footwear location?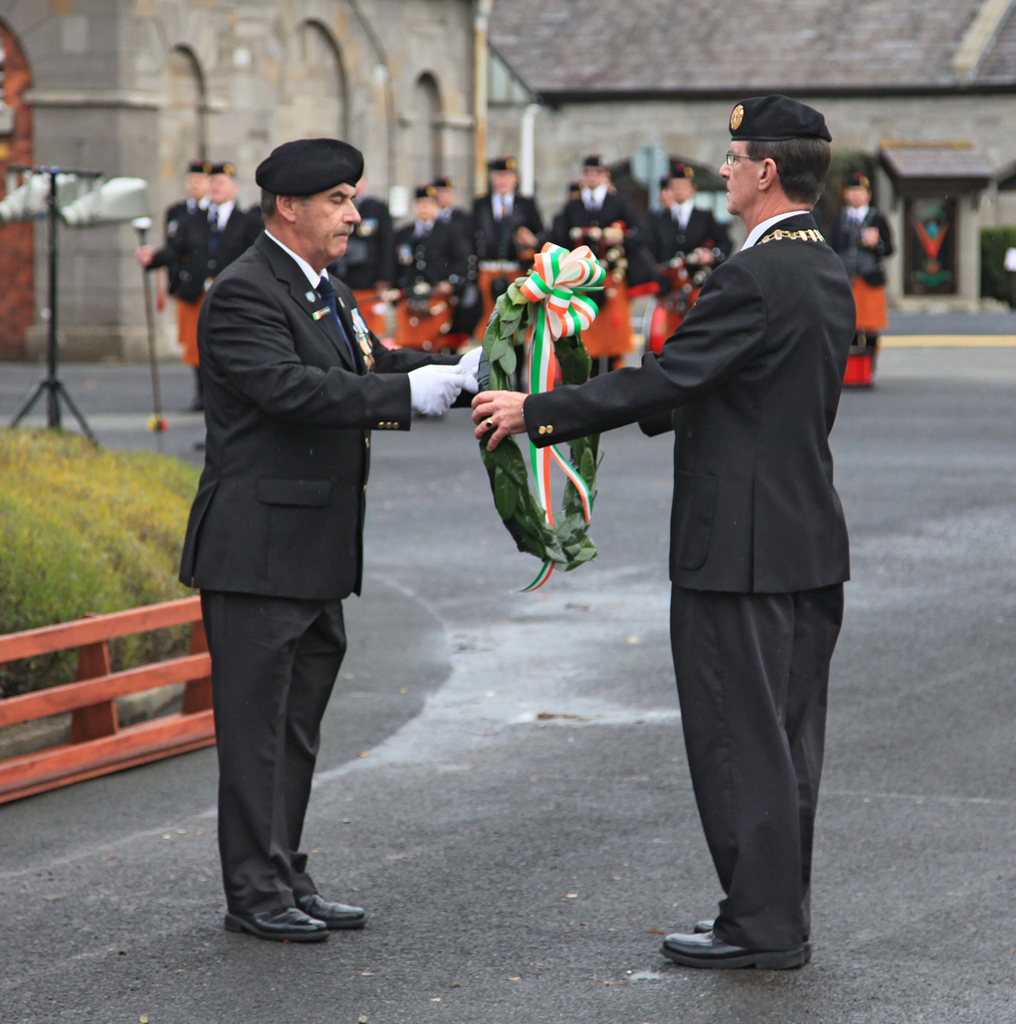
l=225, t=901, r=326, b=938
